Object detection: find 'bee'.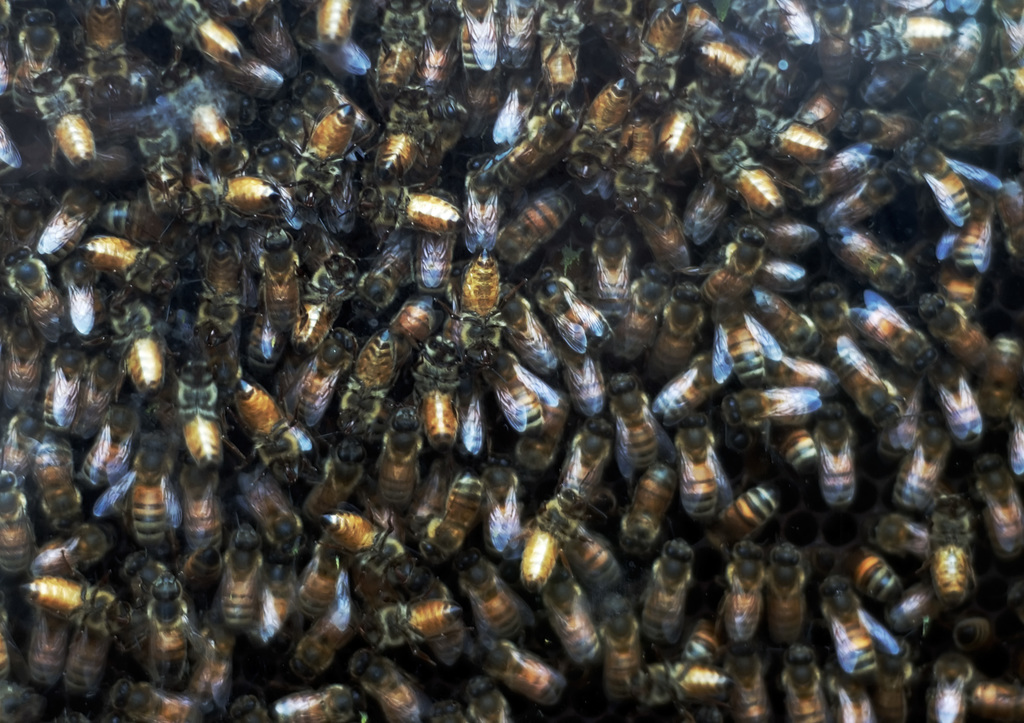
(31, 530, 118, 583).
